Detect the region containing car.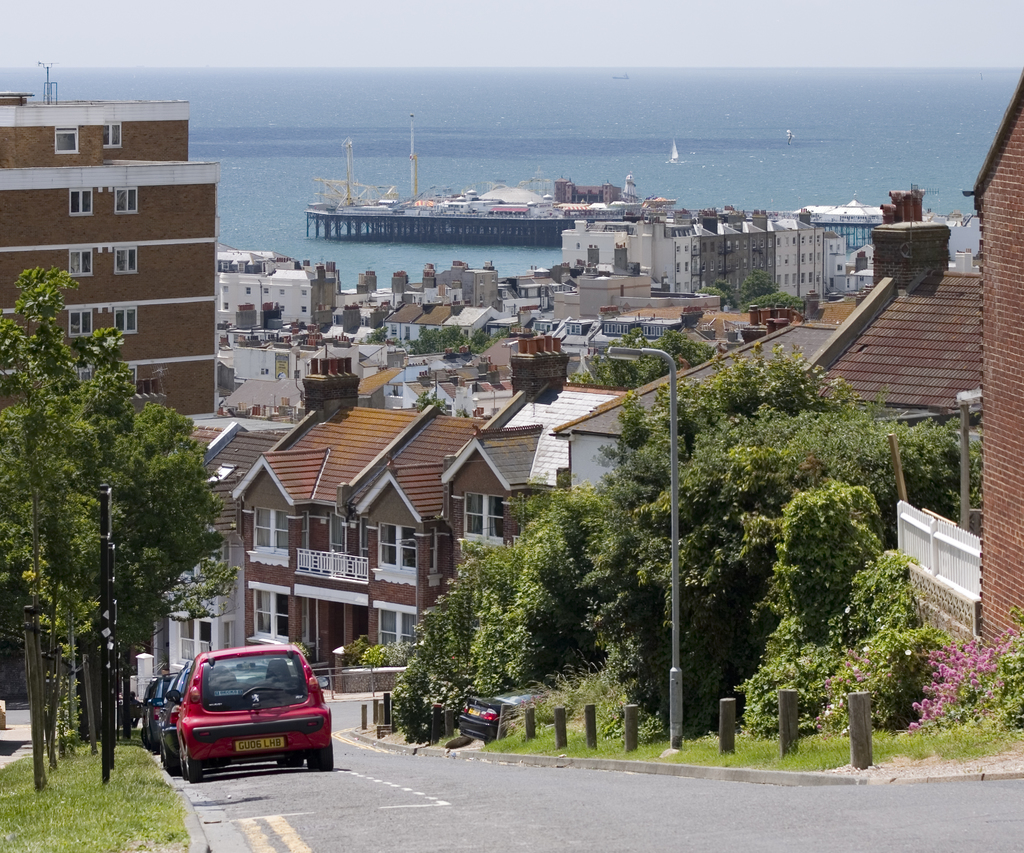
175, 647, 336, 783.
